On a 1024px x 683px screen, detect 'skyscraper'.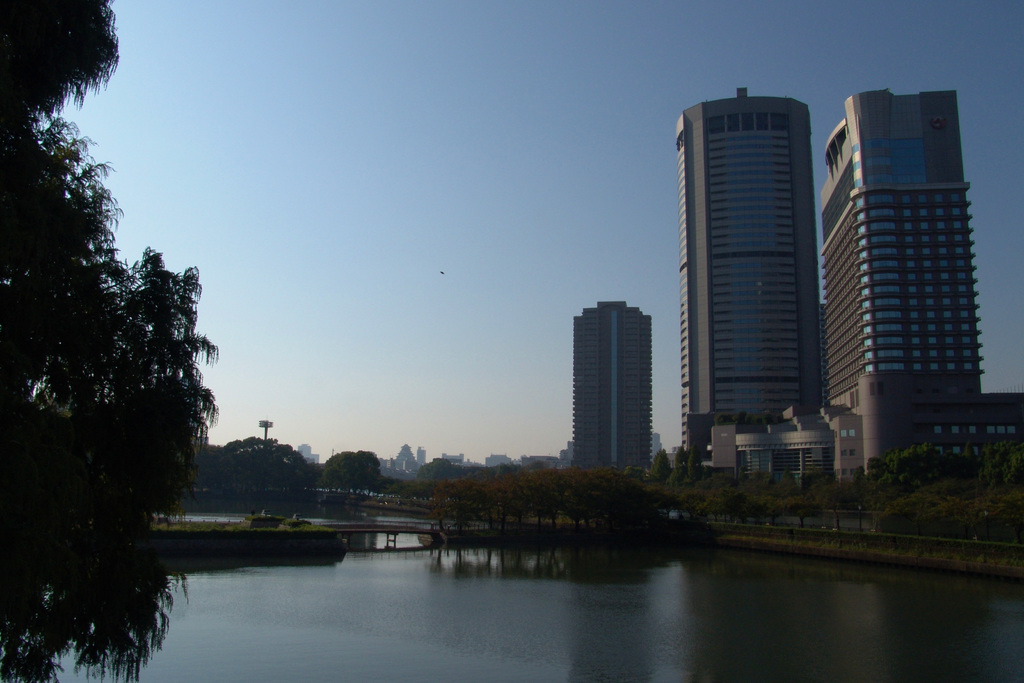
758,72,981,477.
